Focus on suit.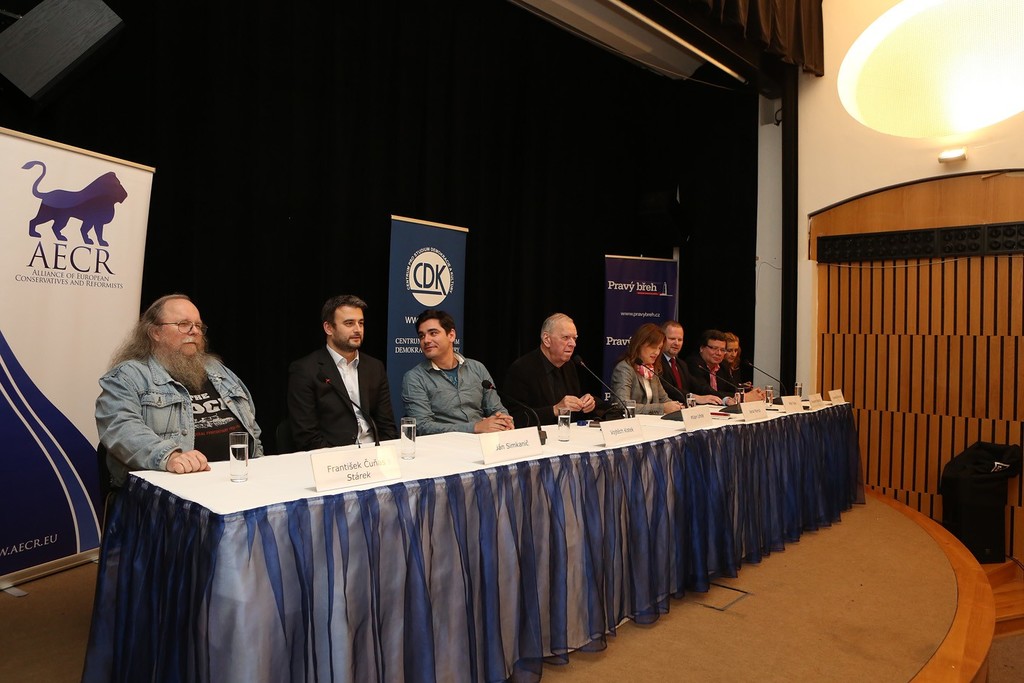
Focused at Rect(610, 361, 676, 418).
